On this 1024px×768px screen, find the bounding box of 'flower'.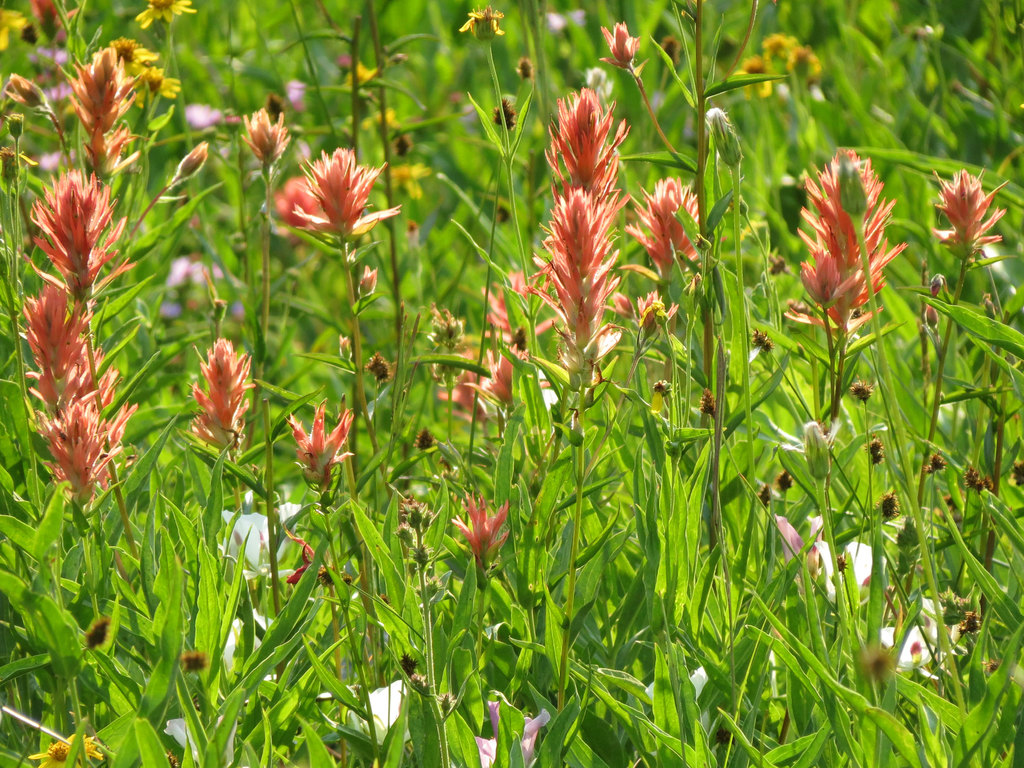
Bounding box: detection(346, 678, 438, 758).
